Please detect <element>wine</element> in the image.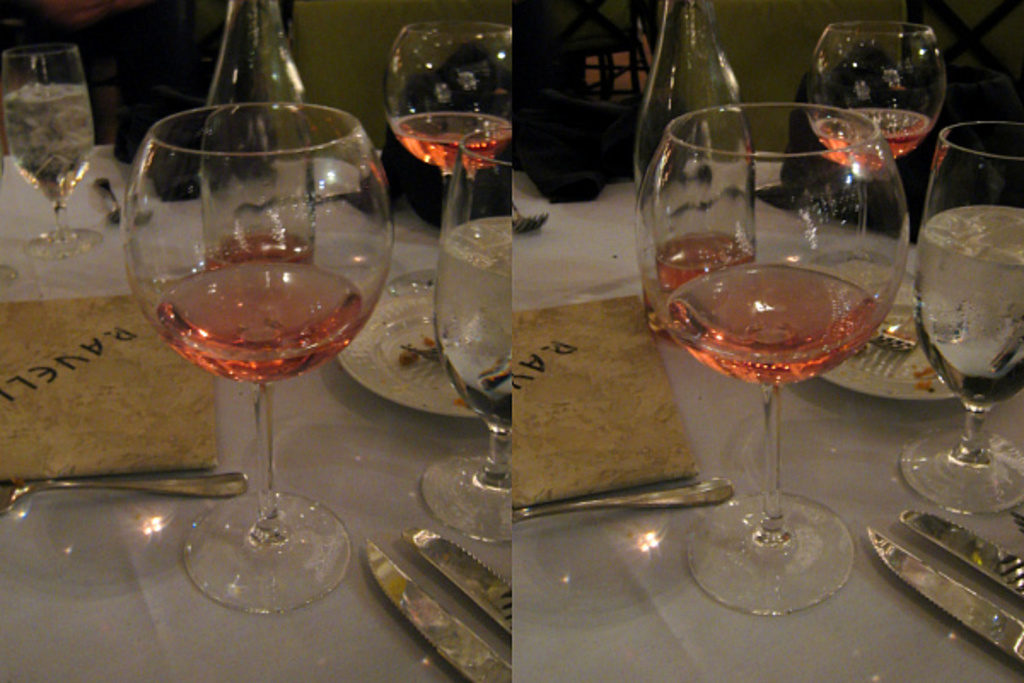
region(631, 53, 930, 586).
